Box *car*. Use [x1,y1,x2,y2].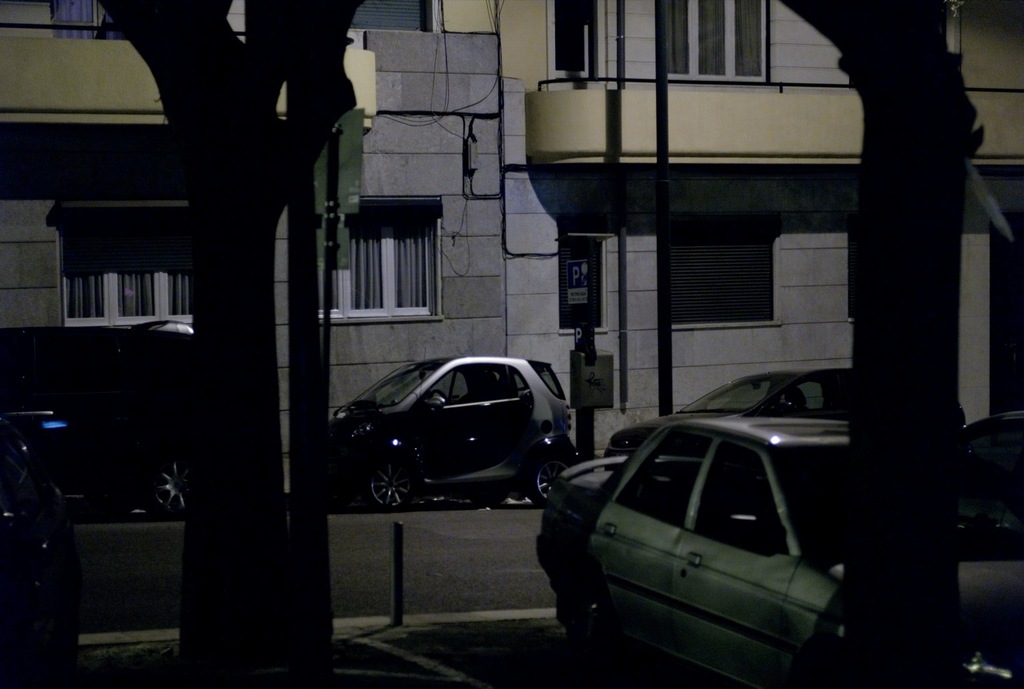
[0,415,83,688].
